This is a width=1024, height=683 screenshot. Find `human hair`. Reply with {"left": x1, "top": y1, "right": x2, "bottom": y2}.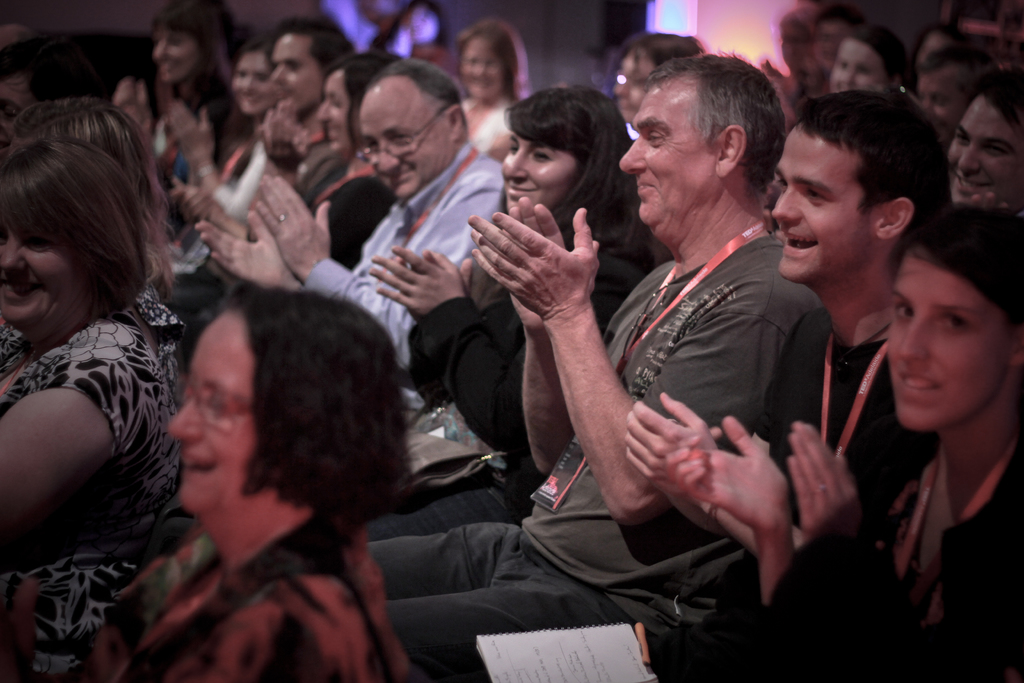
{"left": 771, "top": 89, "right": 960, "bottom": 304}.
